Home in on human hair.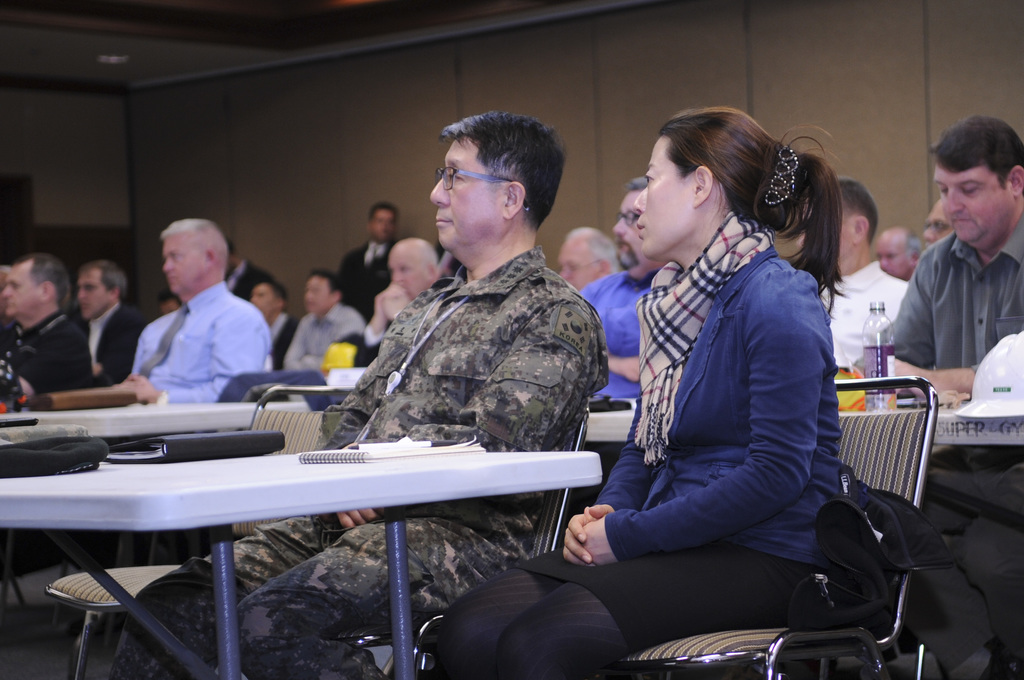
Homed in at x1=628 y1=175 x2=650 y2=189.
